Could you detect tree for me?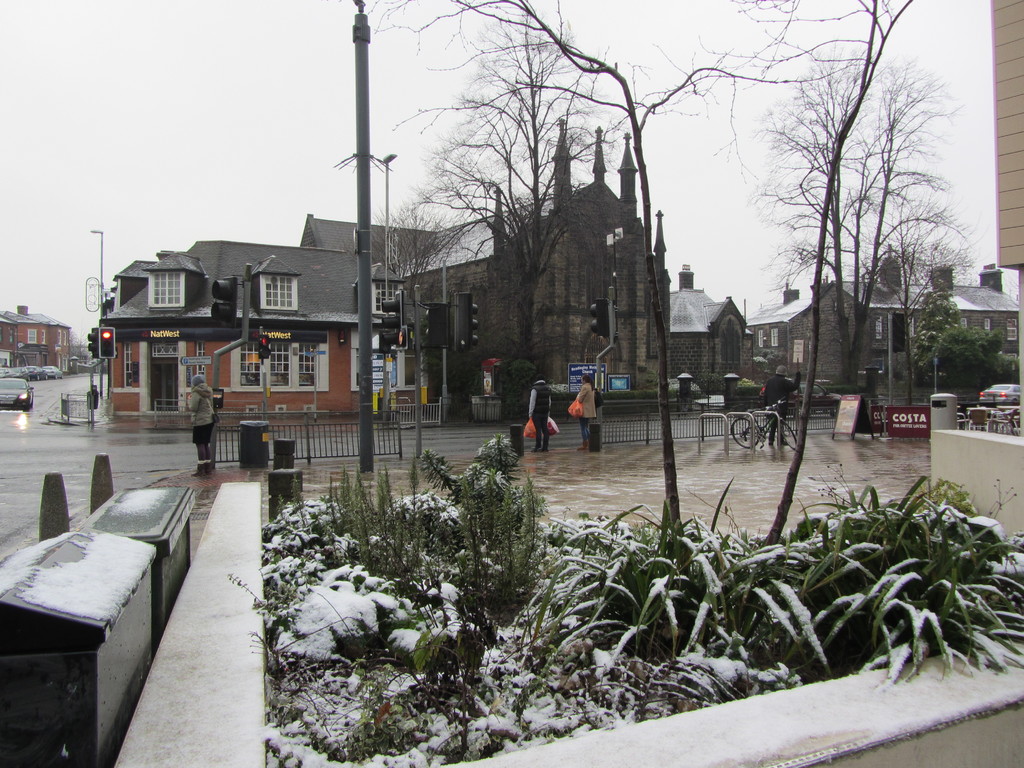
Detection result: {"left": 388, "top": 31, "right": 688, "bottom": 422}.
